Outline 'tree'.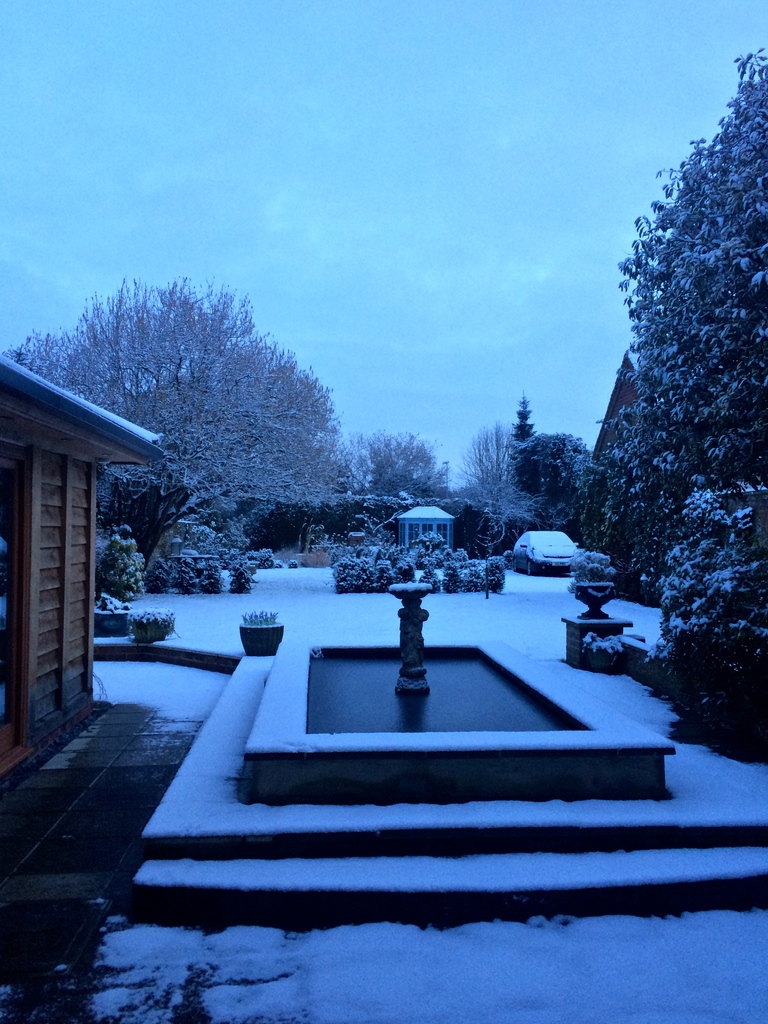
Outline: box=[461, 428, 516, 517].
